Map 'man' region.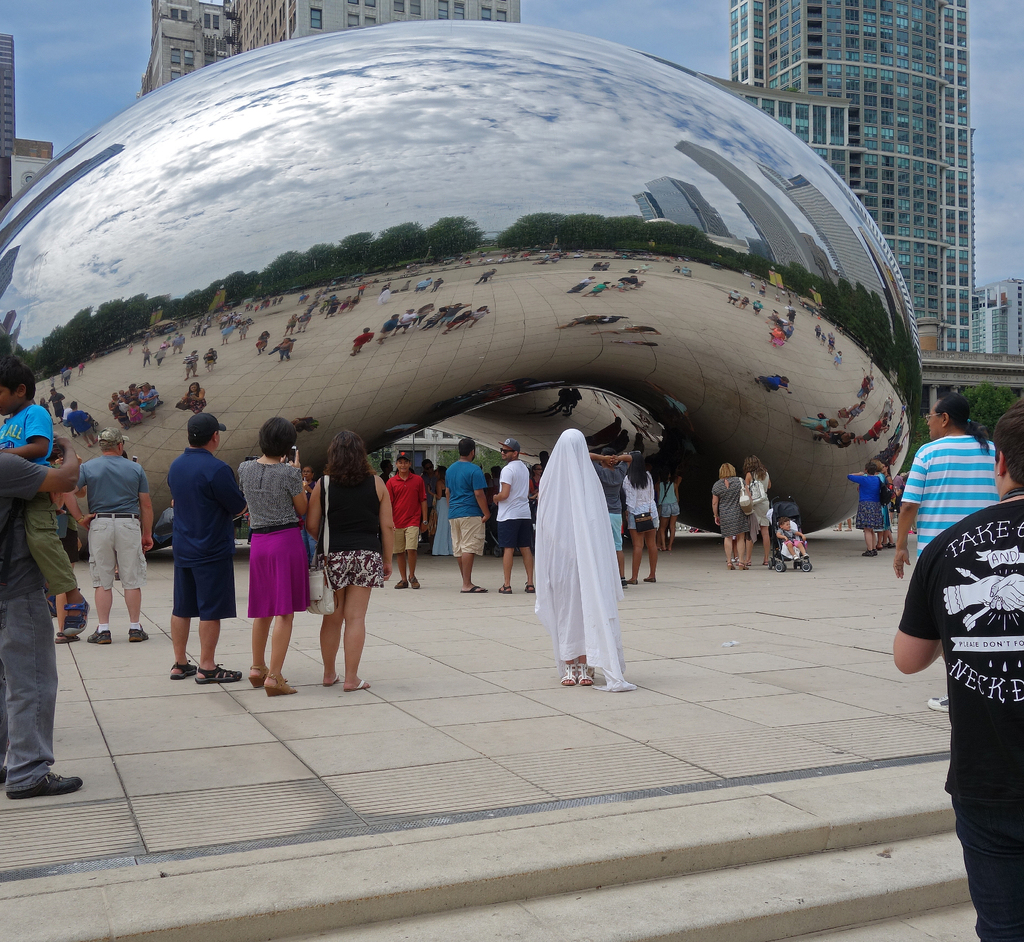
Mapped to detection(444, 439, 495, 597).
